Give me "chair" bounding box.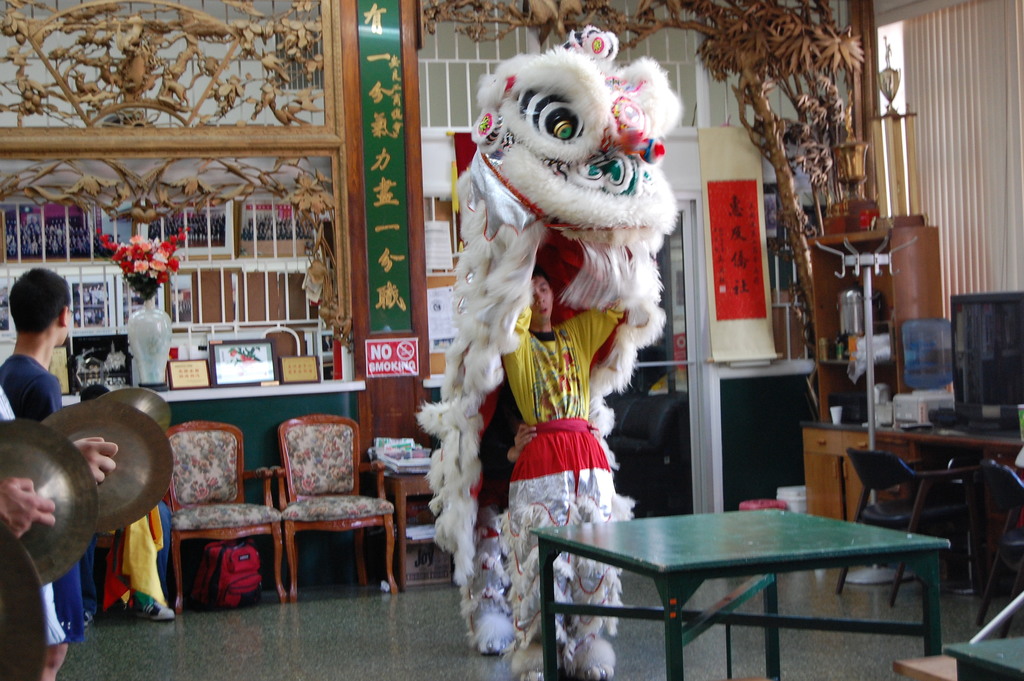
box=[977, 459, 1023, 623].
